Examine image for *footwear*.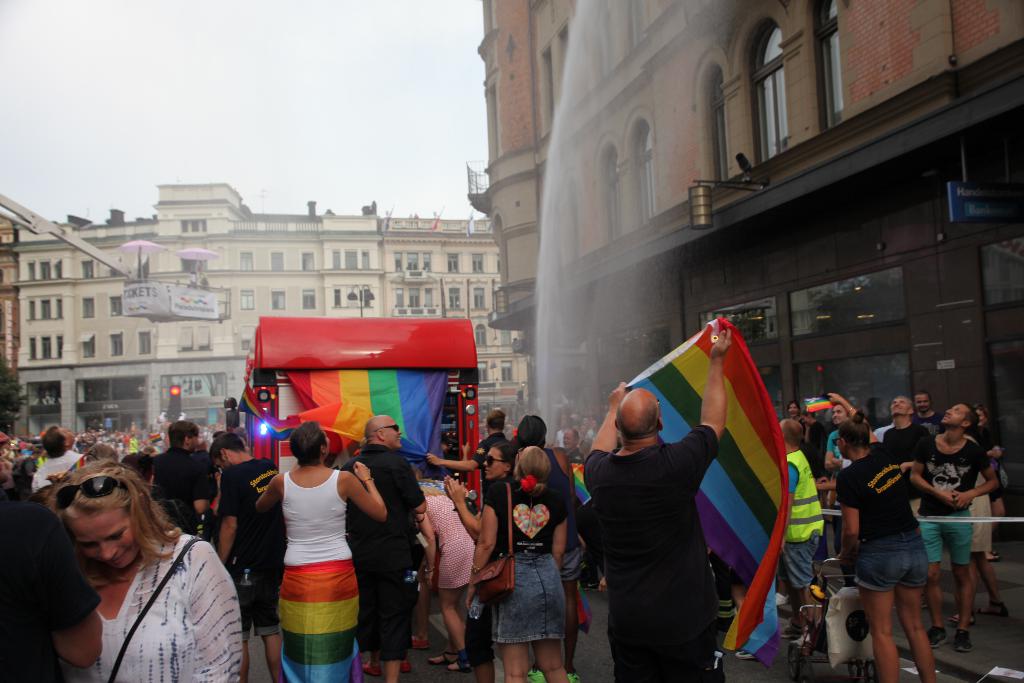
Examination result: 566, 671, 581, 682.
